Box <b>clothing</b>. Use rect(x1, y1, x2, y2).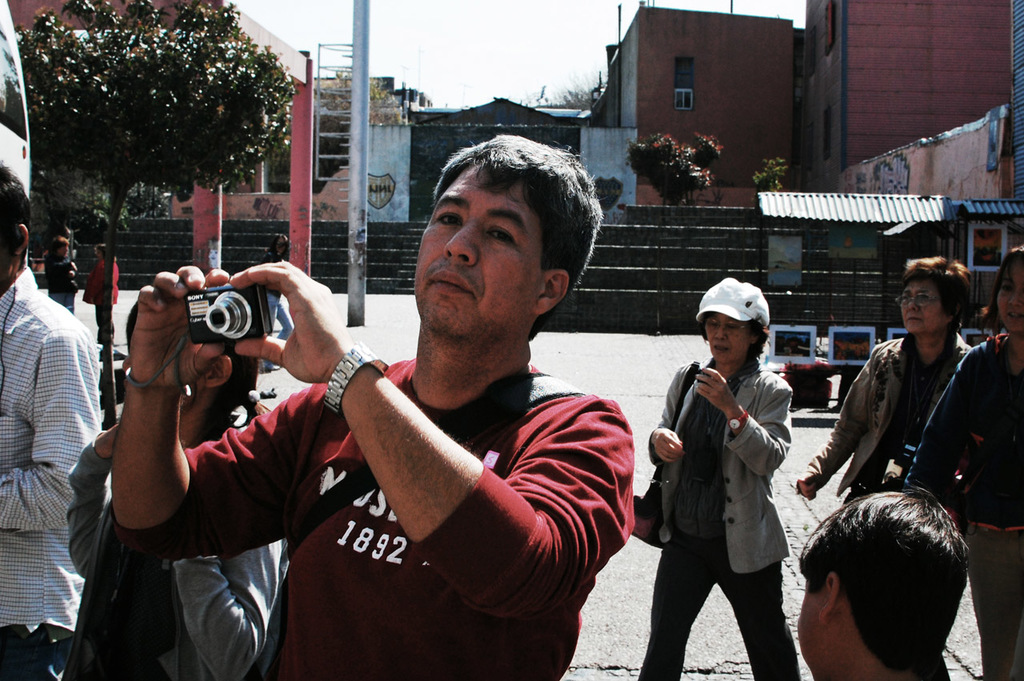
rect(963, 524, 1023, 680).
